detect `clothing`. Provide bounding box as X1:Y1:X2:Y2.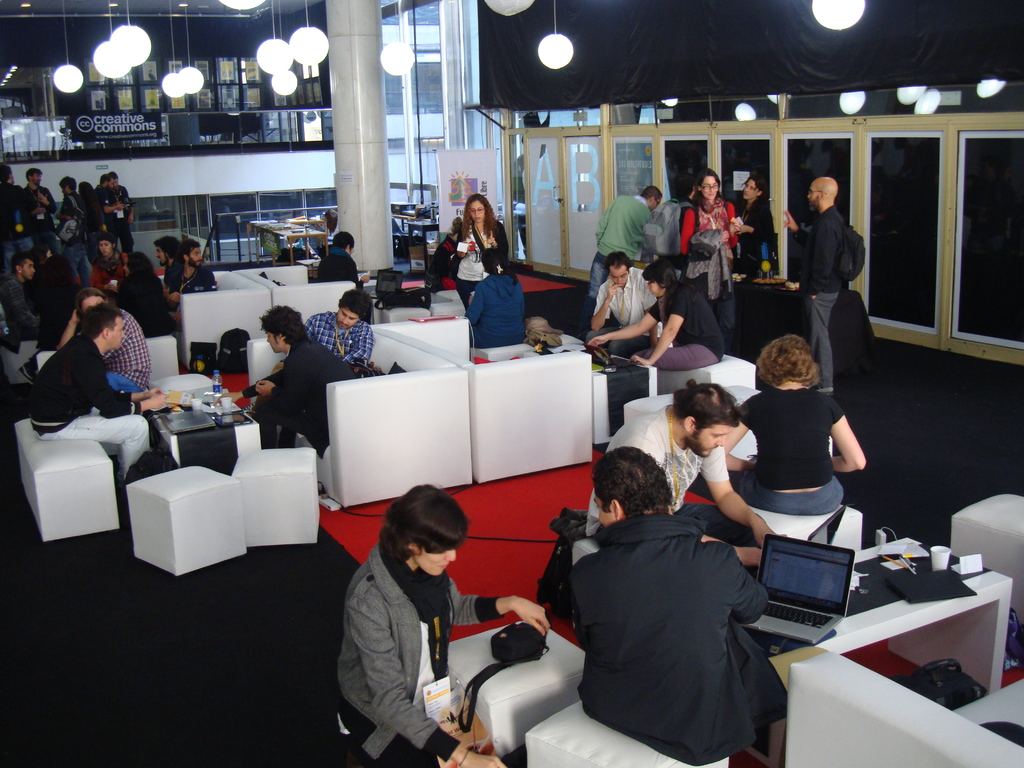
106:310:152:396.
